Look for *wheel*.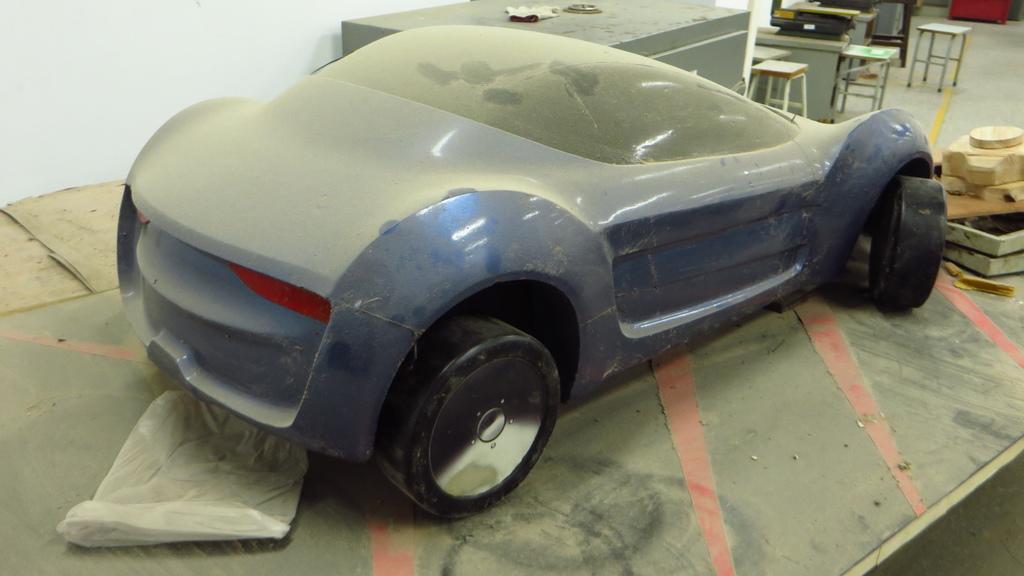
Found: box=[867, 179, 948, 309].
